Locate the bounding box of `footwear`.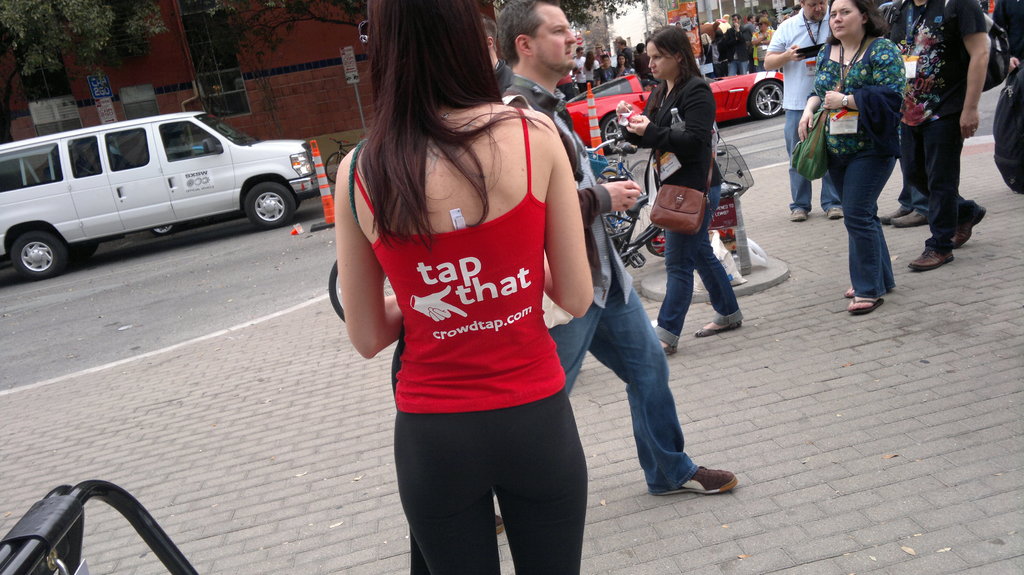
Bounding box: [left=495, top=512, right=507, bottom=536].
